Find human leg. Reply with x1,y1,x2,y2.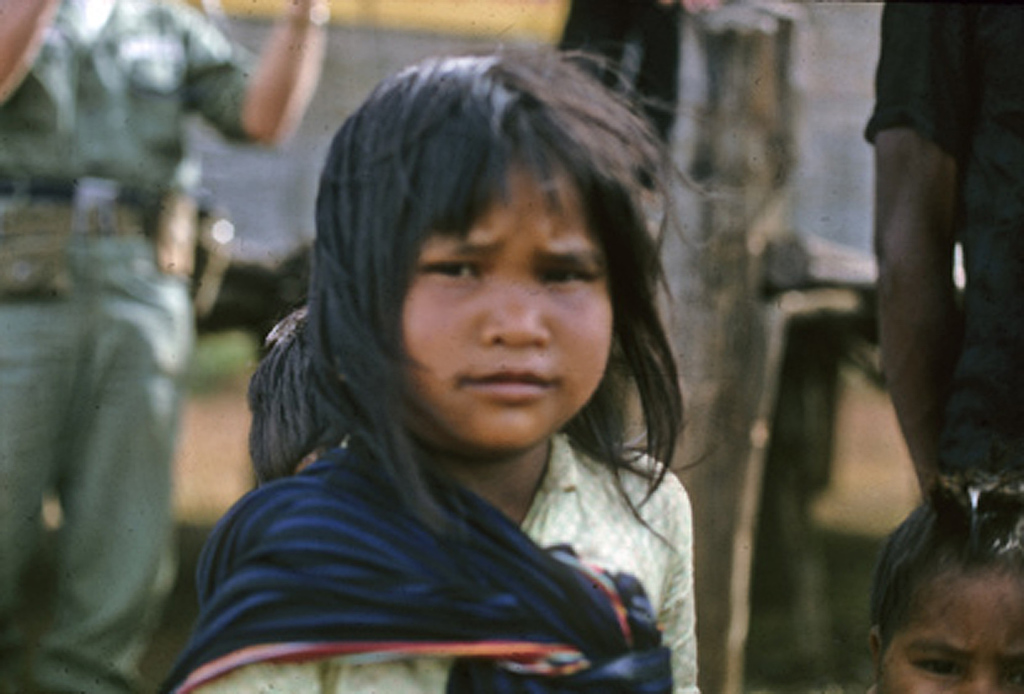
0,231,82,679.
